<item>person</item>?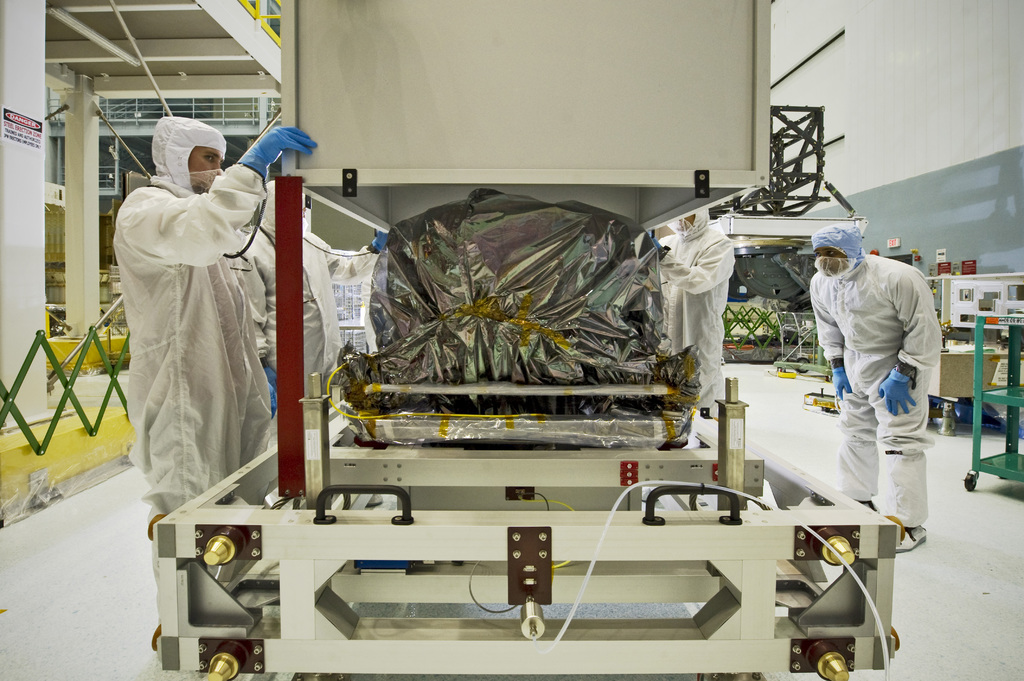
655/204/741/405
